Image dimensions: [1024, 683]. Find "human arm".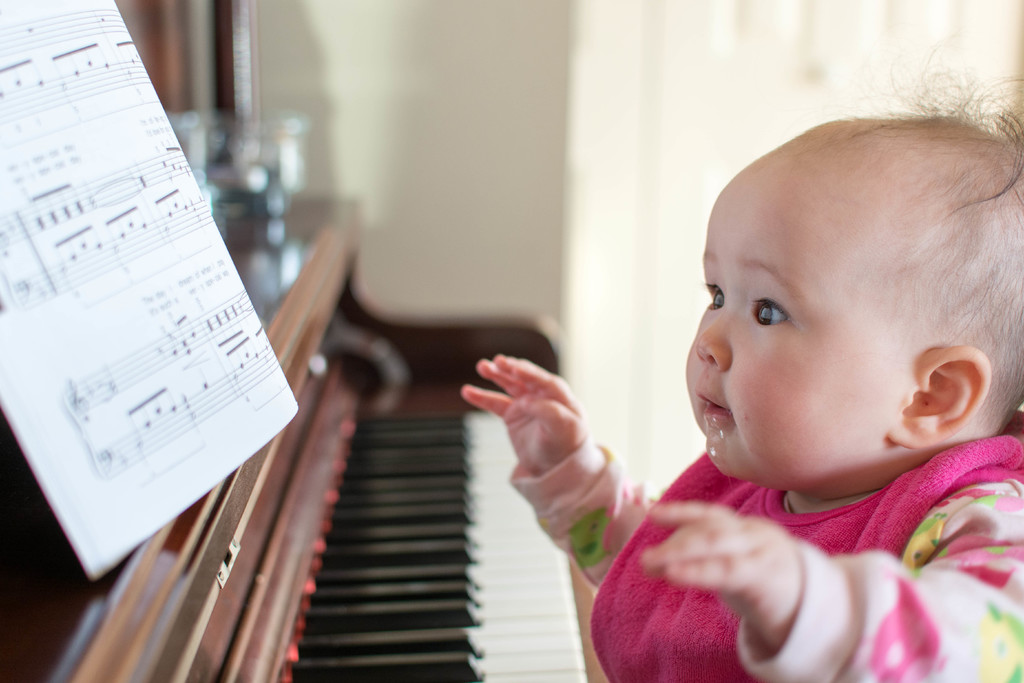
<bbox>639, 499, 803, 655</bbox>.
